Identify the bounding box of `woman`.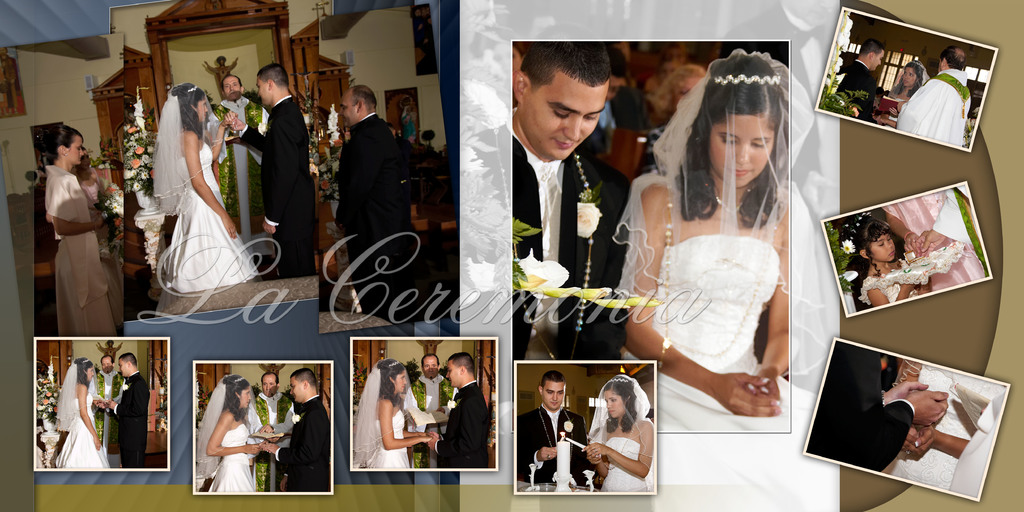
pyautogui.locateOnScreen(195, 376, 280, 491).
